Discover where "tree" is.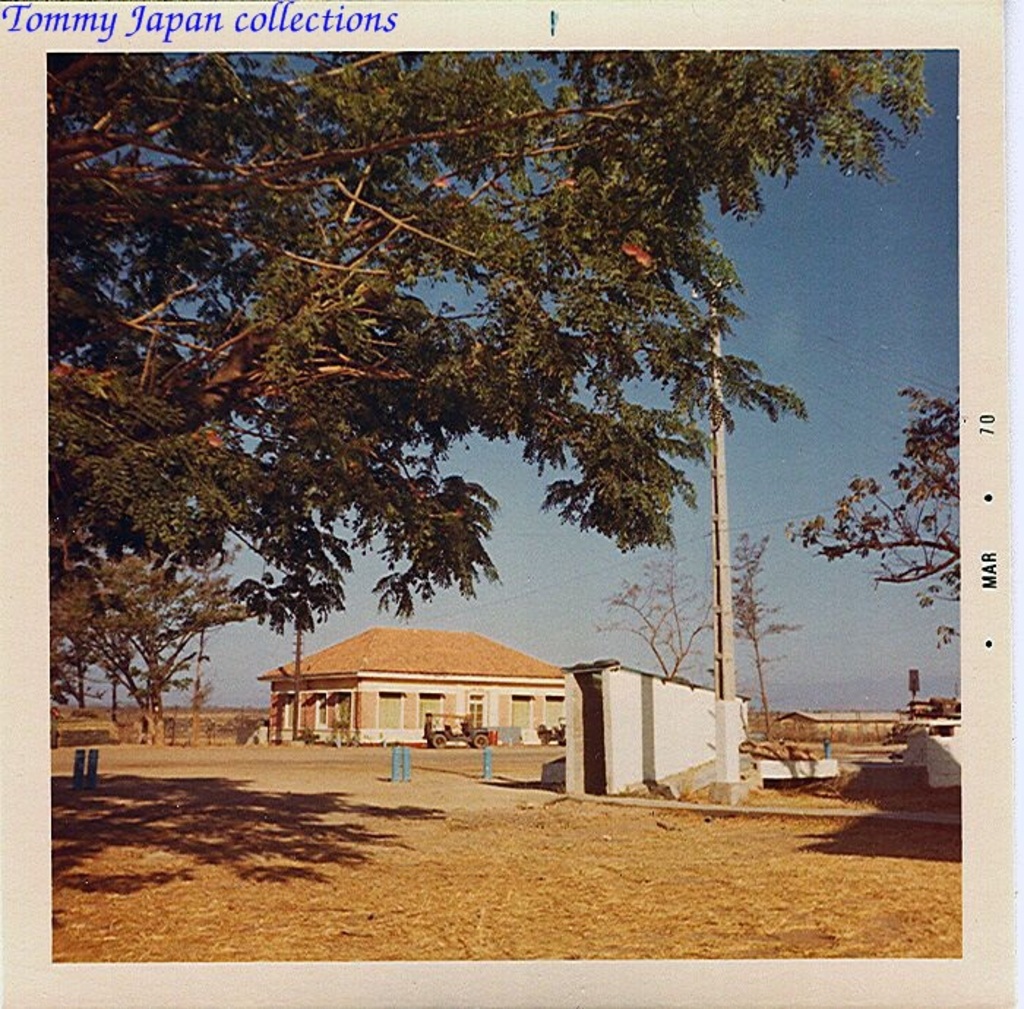
Discovered at box=[614, 532, 724, 668].
